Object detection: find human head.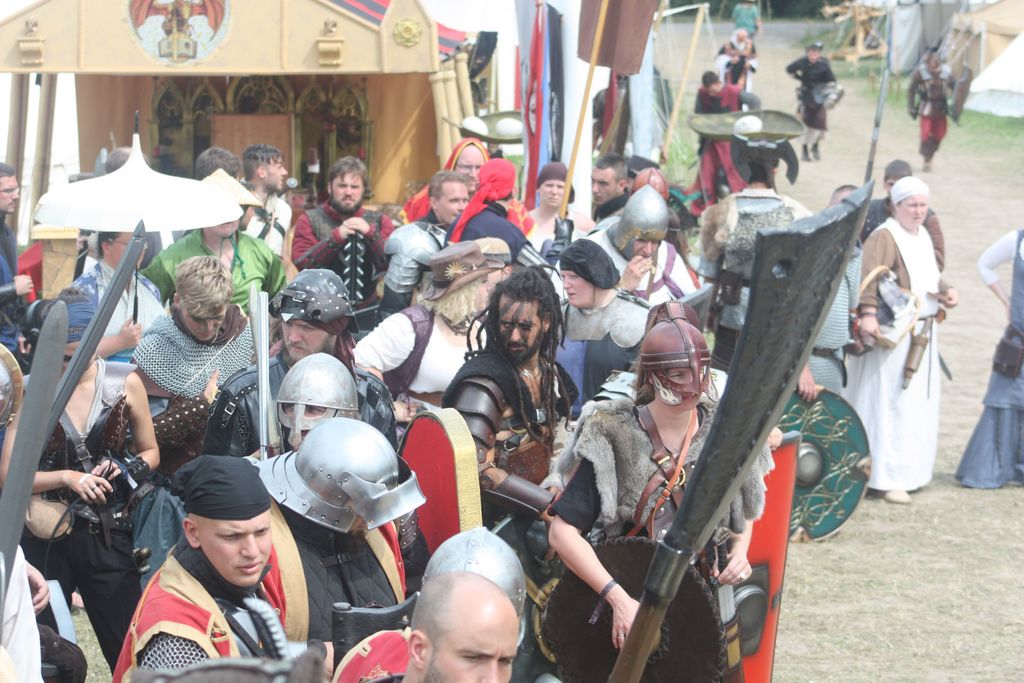
(x1=803, y1=42, x2=821, y2=63).
